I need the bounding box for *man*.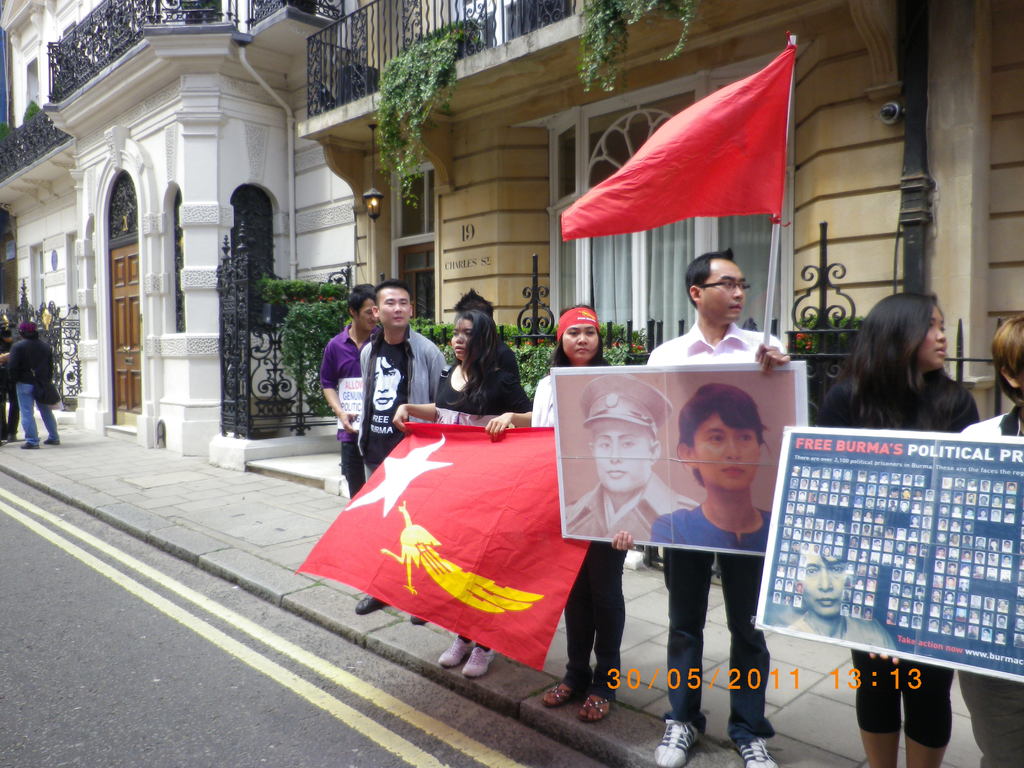
Here it is: 4, 323, 61, 448.
